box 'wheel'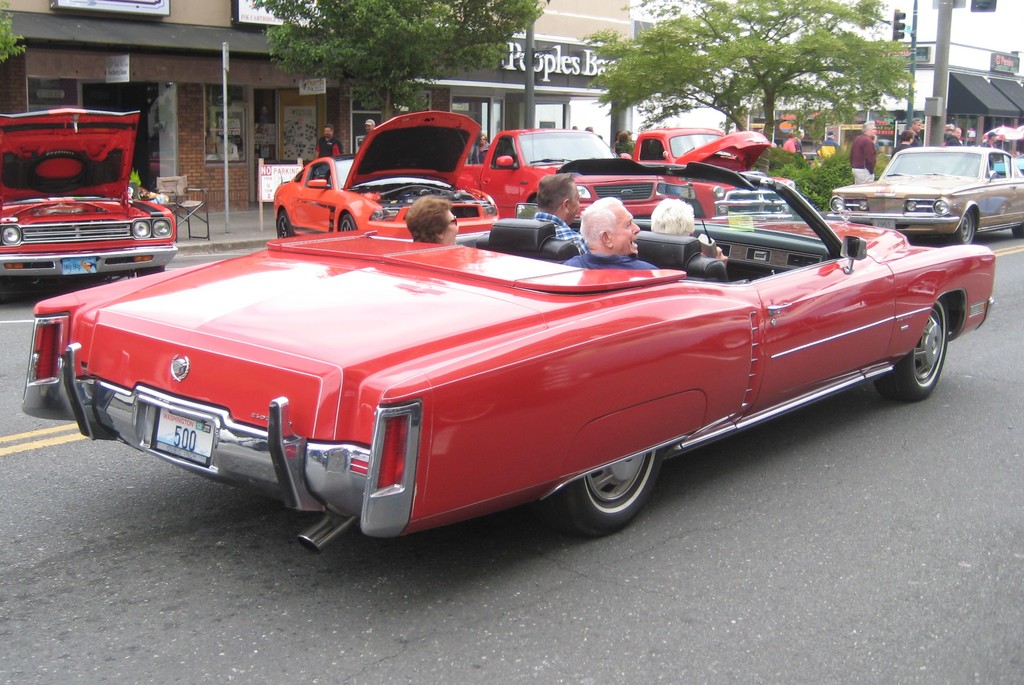
[948,212,979,242]
